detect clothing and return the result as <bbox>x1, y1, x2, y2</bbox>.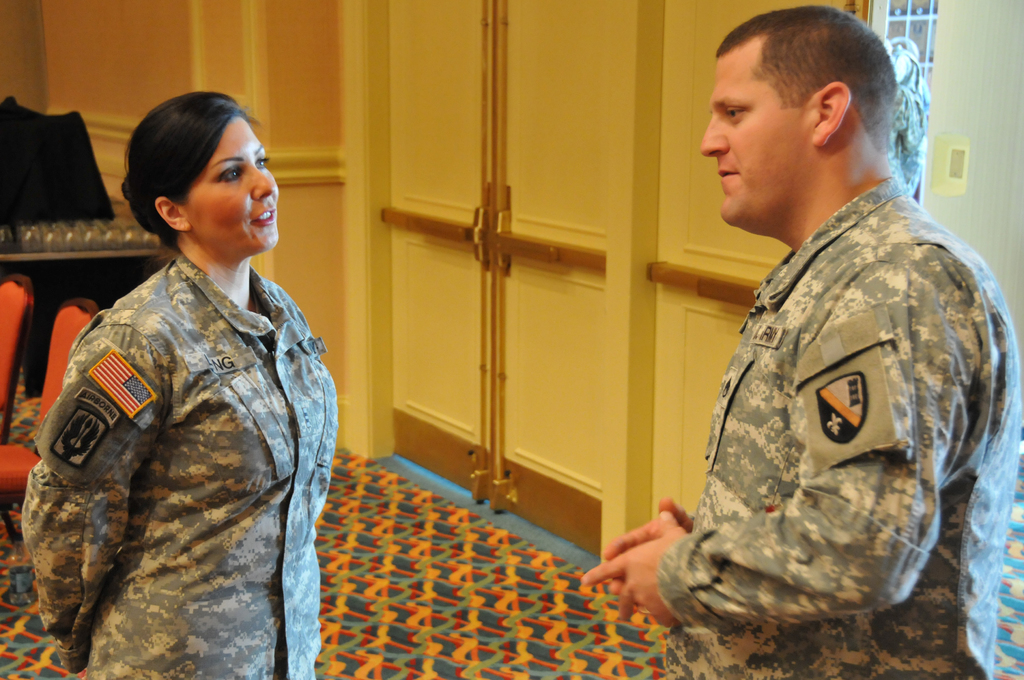
<bbox>657, 174, 1023, 679</bbox>.
